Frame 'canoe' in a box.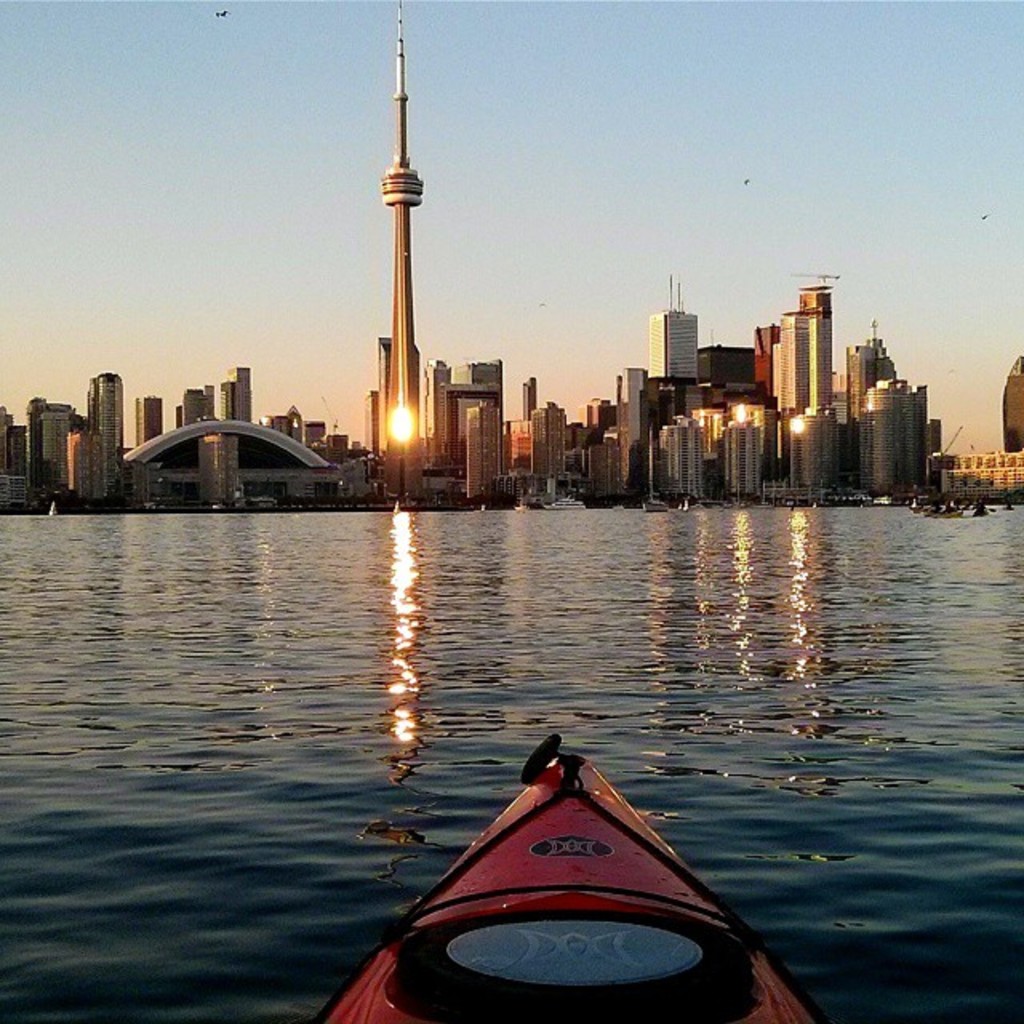
326, 733, 794, 1016.
